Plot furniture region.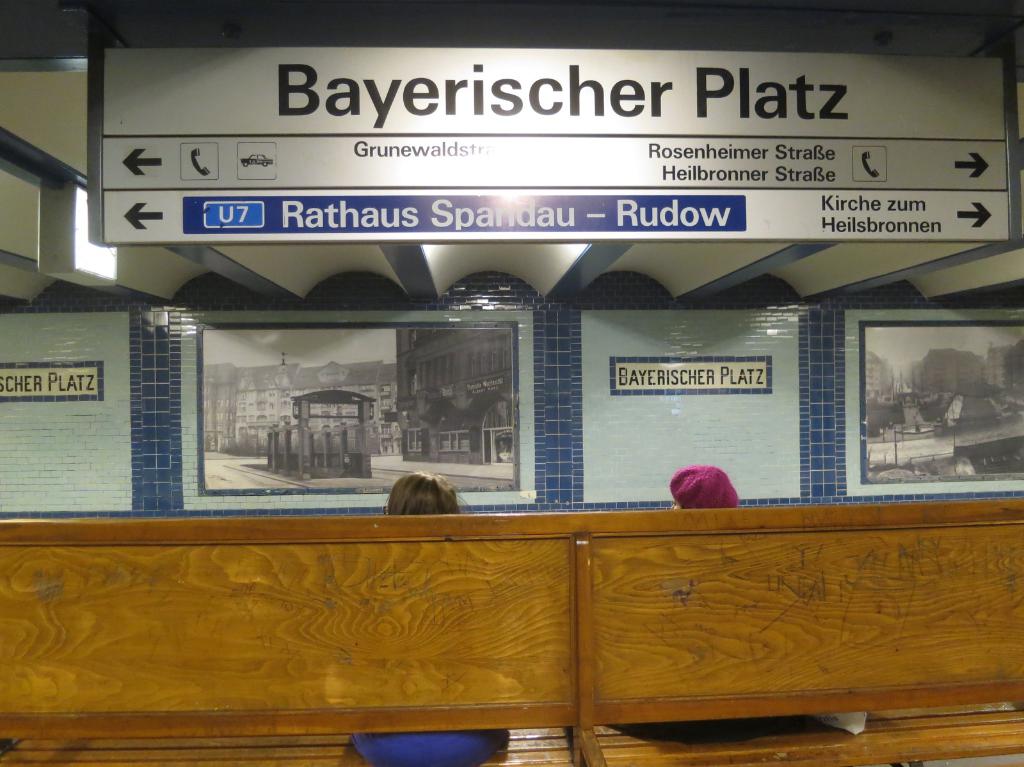
Plotted at <region>0, 493, 1023, 766</region>.
